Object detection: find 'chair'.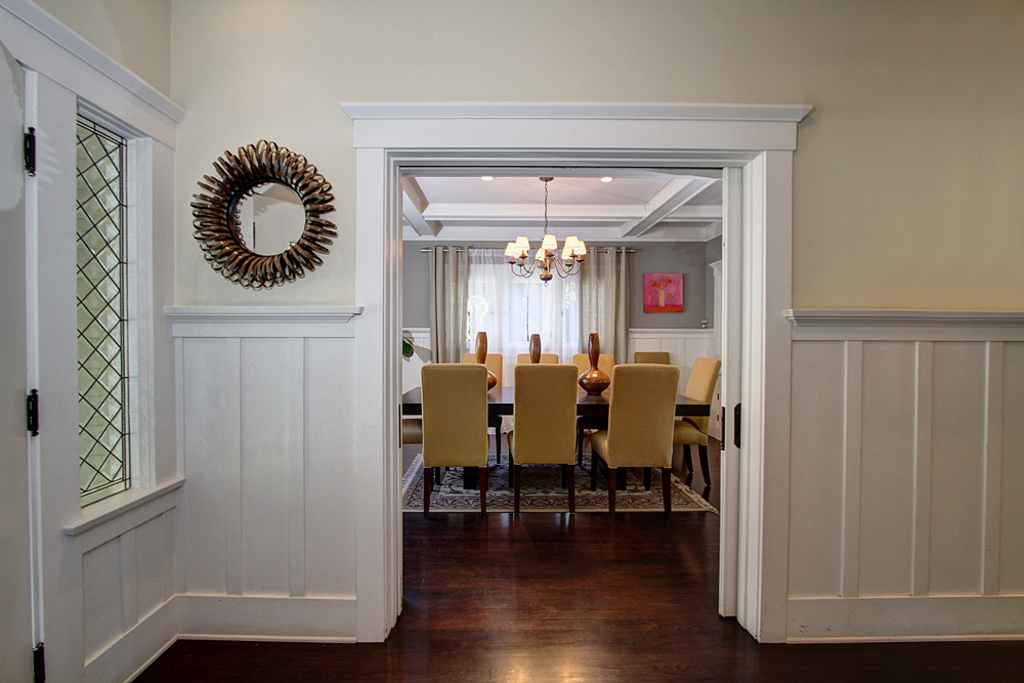
pyautogui.locateOnScreen(412, 369, 506, 535).
